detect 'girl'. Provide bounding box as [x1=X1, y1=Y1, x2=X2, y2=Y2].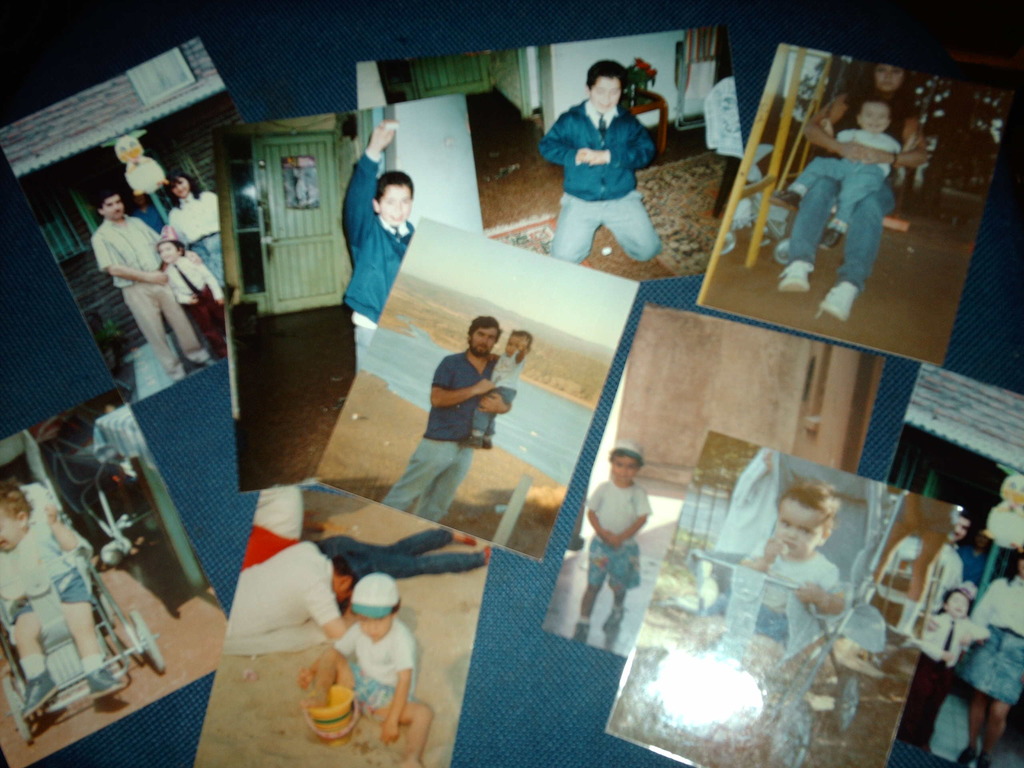
[x1=152, y1=239, x2=223, y2=362].
